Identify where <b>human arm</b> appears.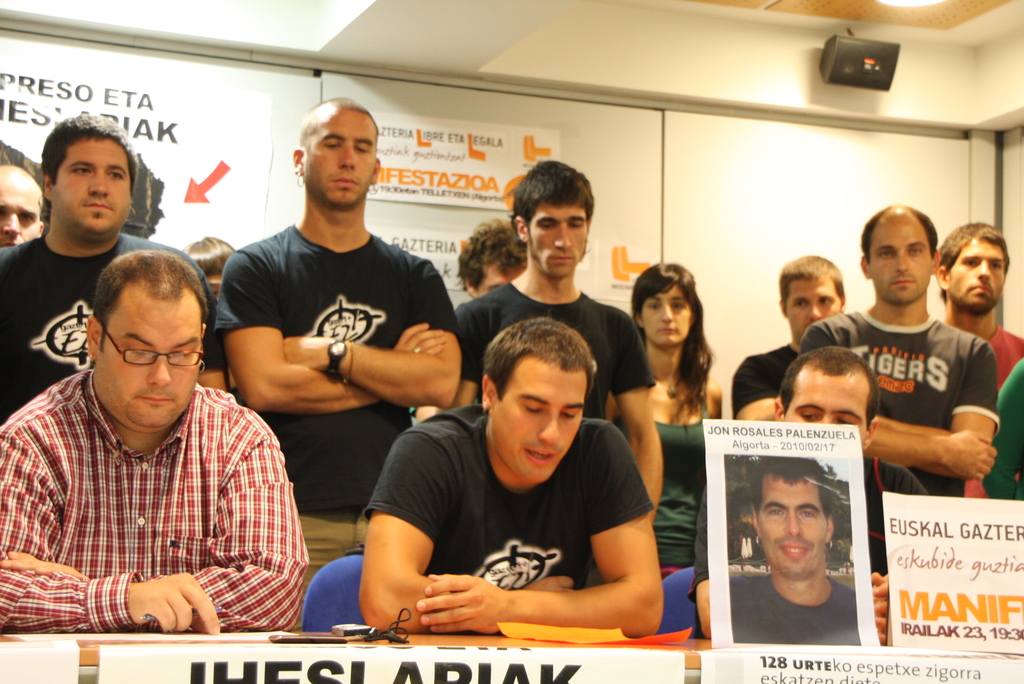
Appears at region(730, 359, 782, 423).
